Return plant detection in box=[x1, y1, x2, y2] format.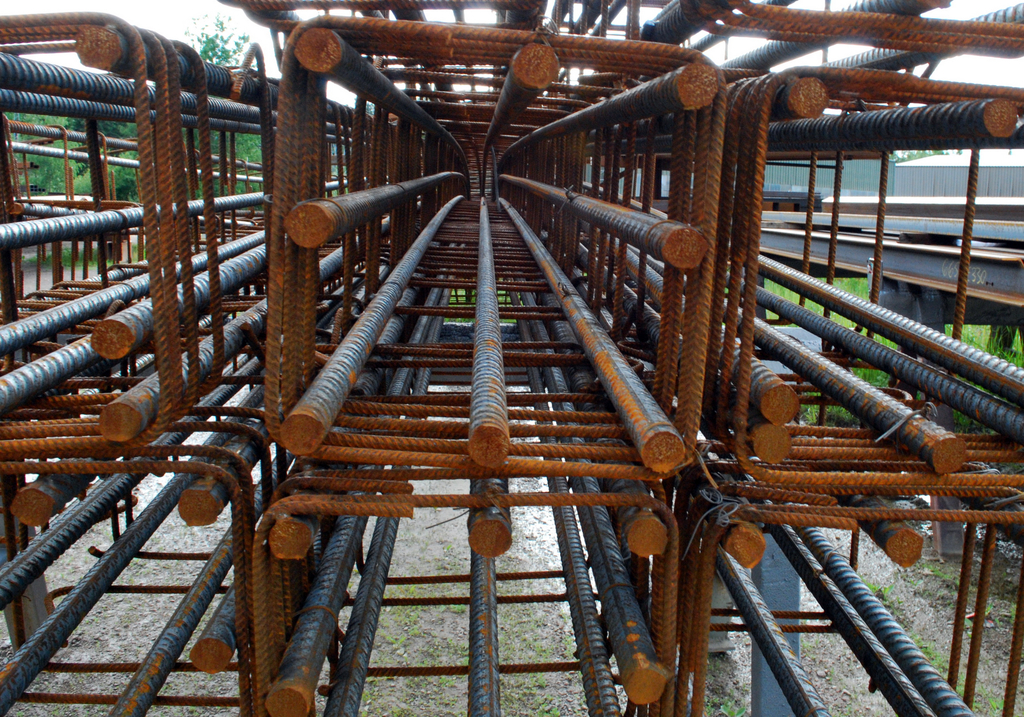
box=[445, 605, 463, 615].
